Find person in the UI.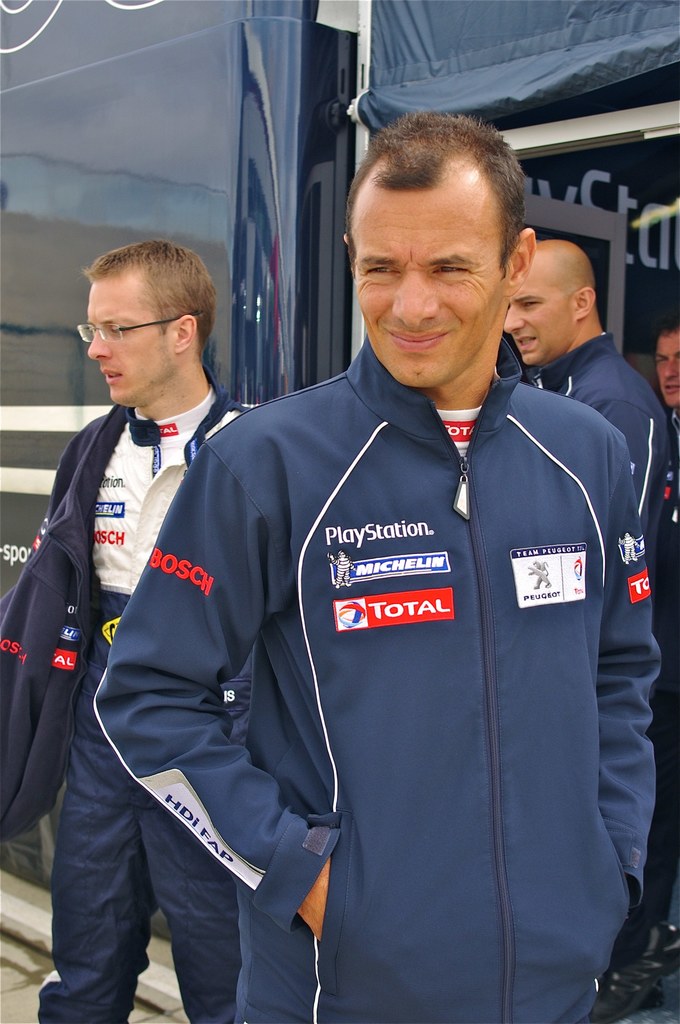
UI element at [648, 333, 679, 607].
